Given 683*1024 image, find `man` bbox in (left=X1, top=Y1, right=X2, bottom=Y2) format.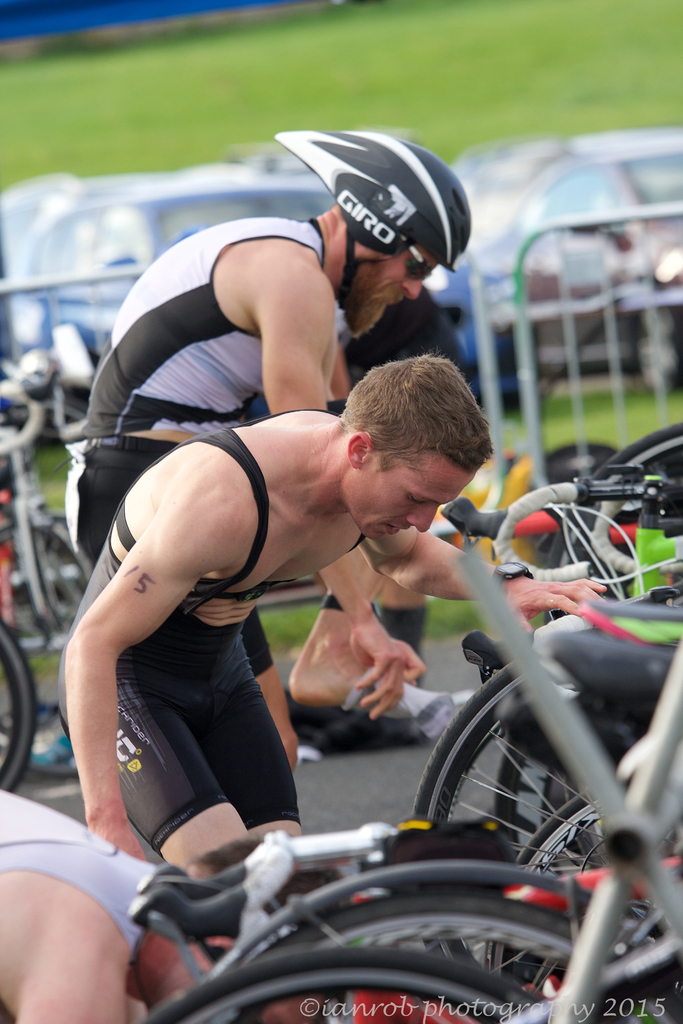
(left=62, top=129, right=472, bottom=776).
